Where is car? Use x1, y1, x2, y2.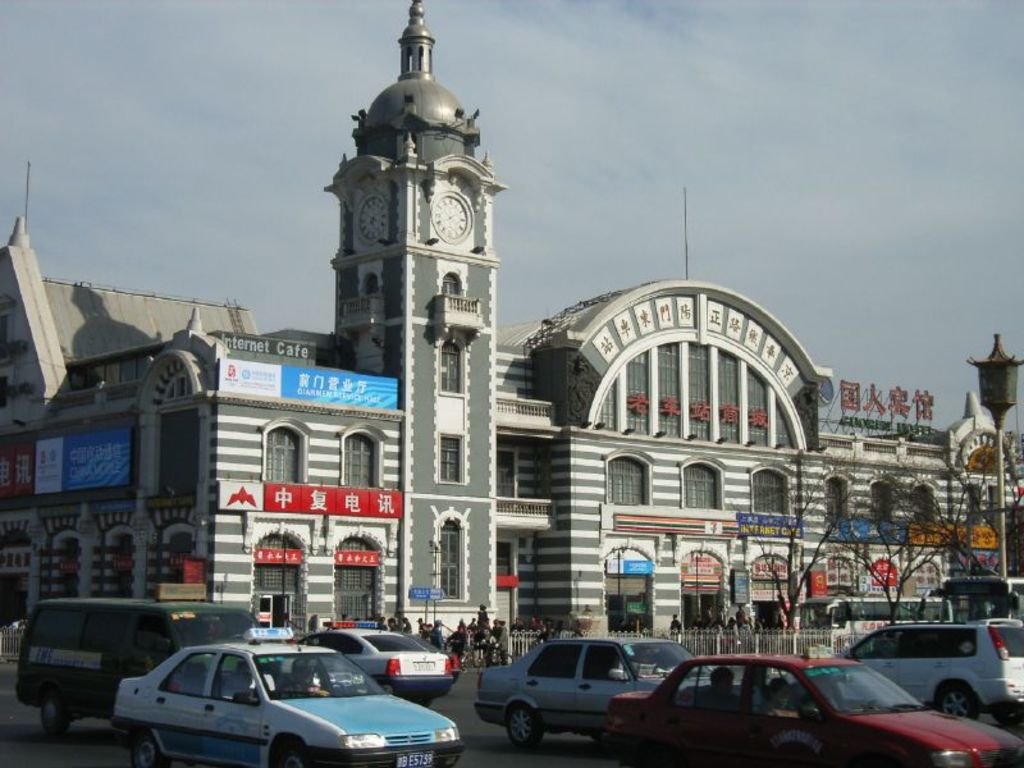
475, 648, 673, 746.
